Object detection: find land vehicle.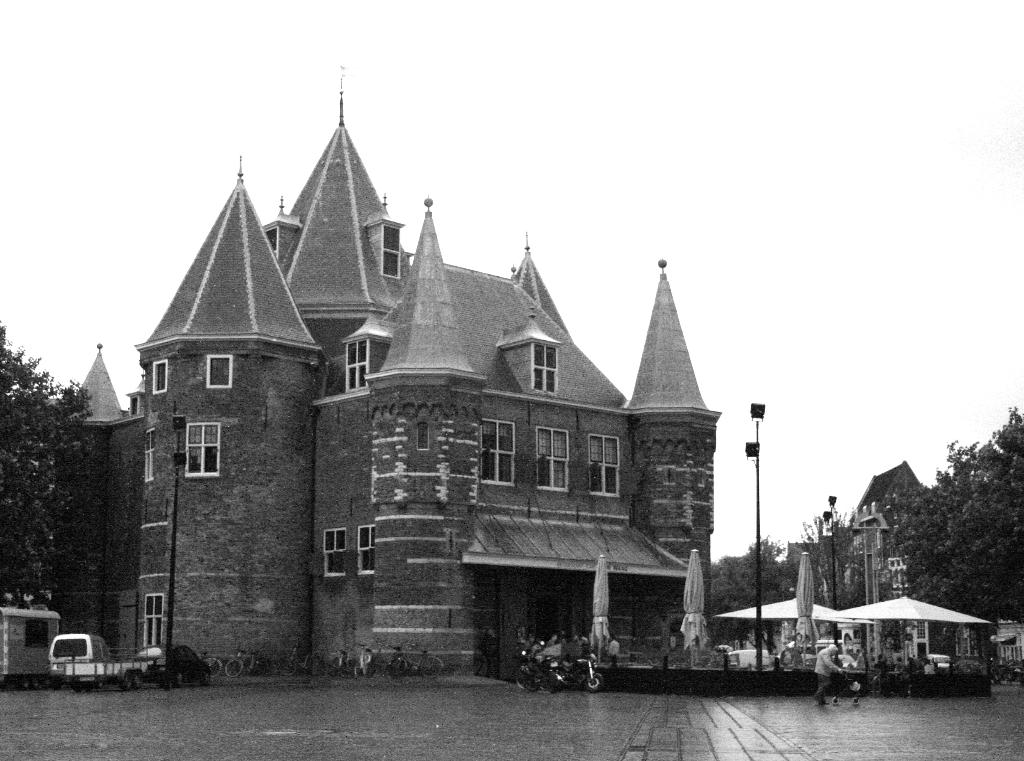
x1=336, y1=640, x2=376, y2=676.
